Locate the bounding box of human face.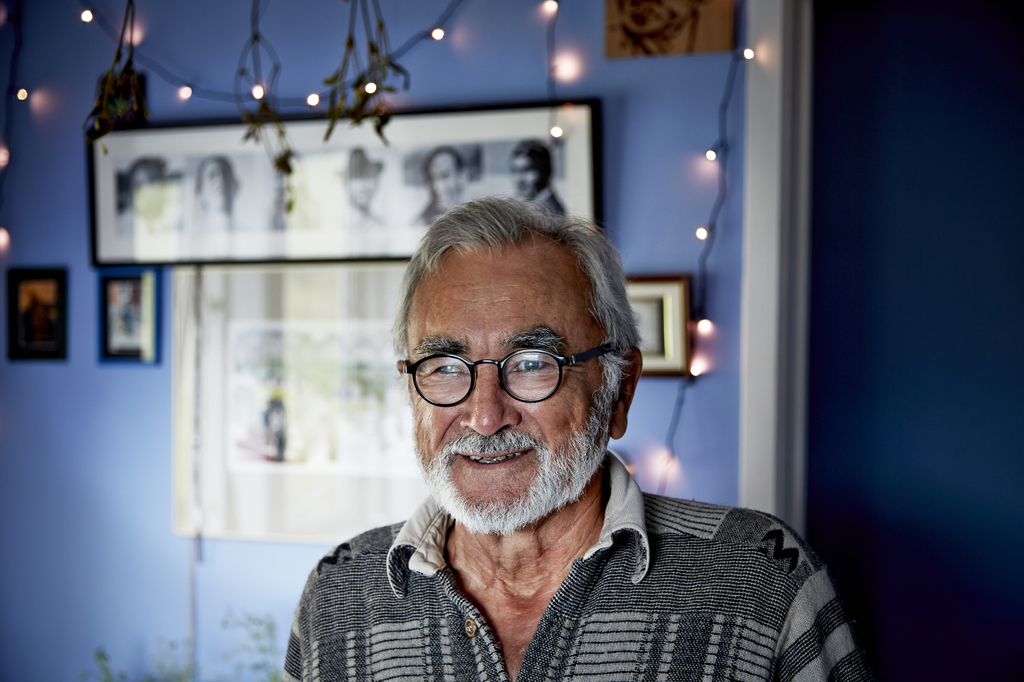
Bounding box: [135,179,164,213].
